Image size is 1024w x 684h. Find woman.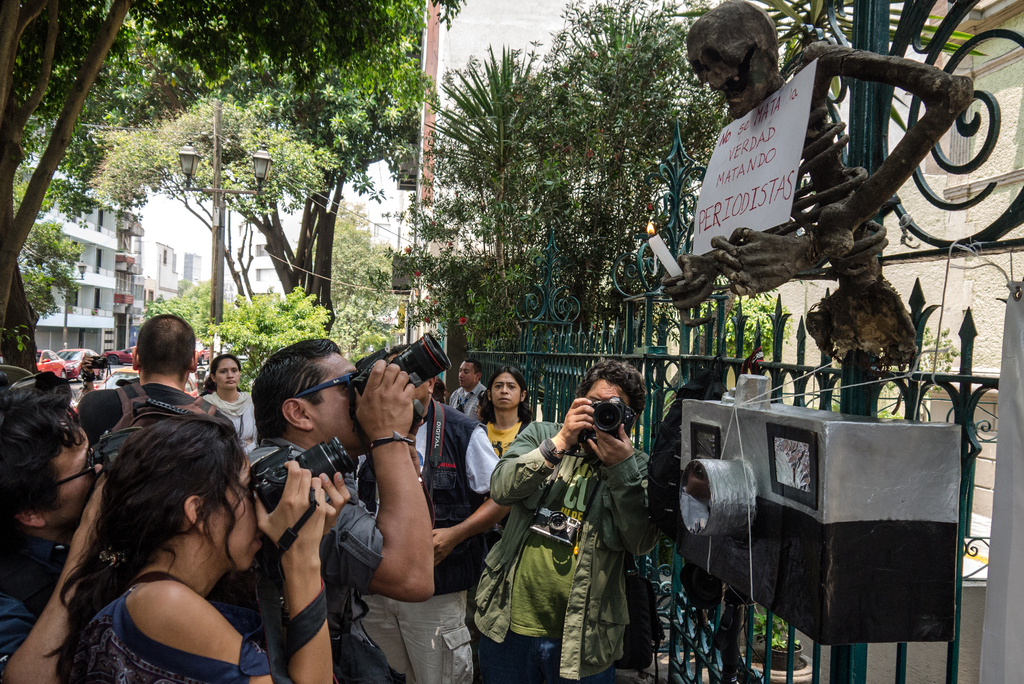
24:402:310:681.
